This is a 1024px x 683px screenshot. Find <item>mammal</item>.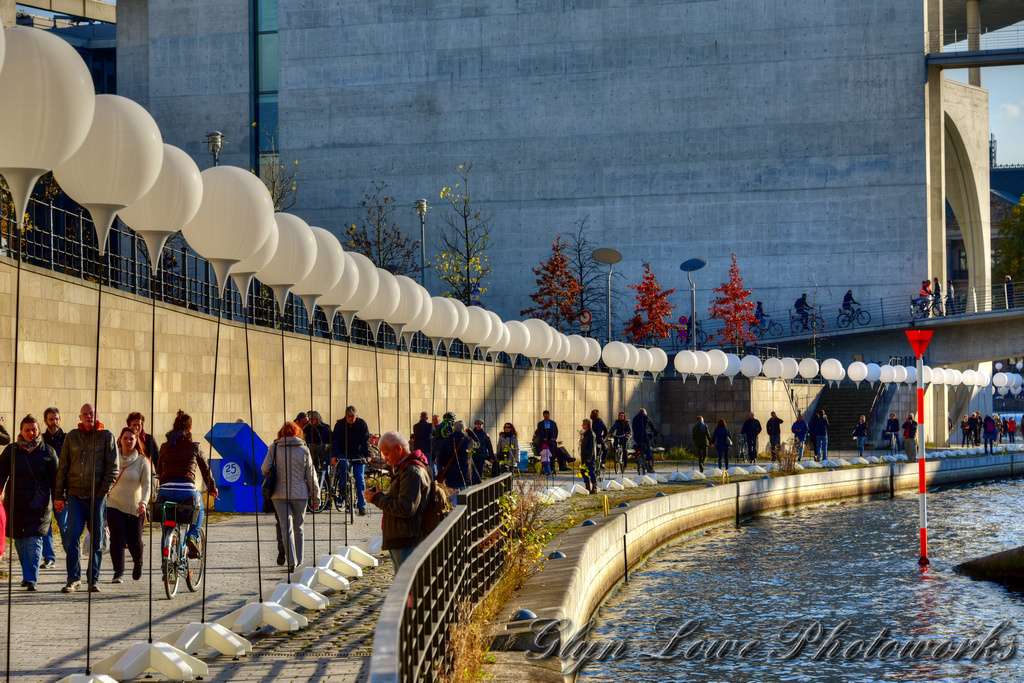
Bounding box: left=899, top=413, right=919, bottom=439.
